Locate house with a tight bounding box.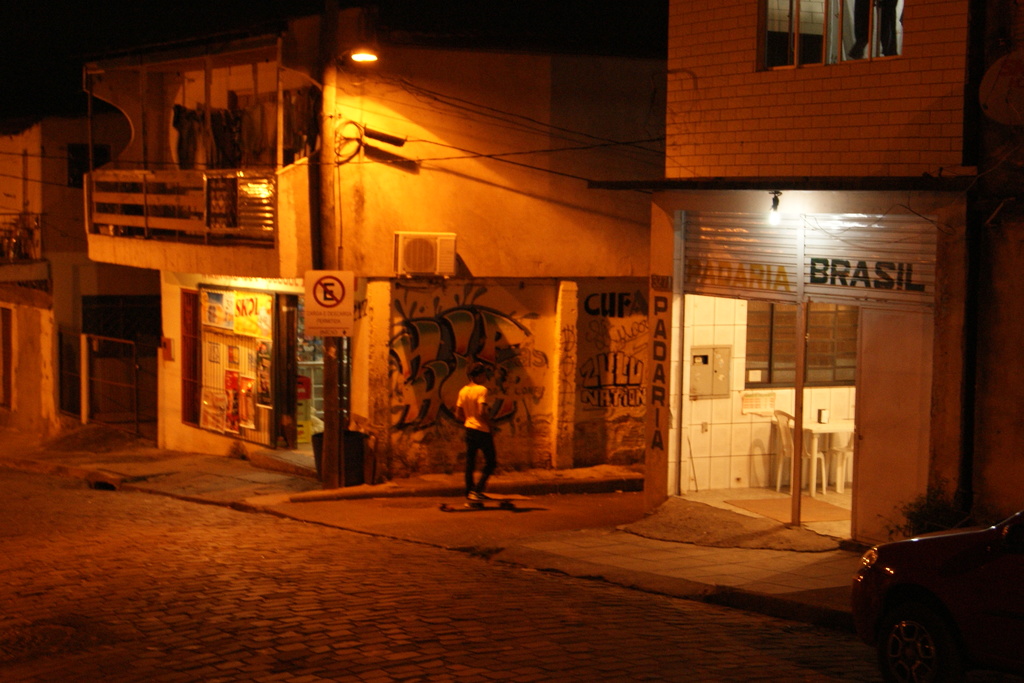
box(935, 0, 1023, 520).
